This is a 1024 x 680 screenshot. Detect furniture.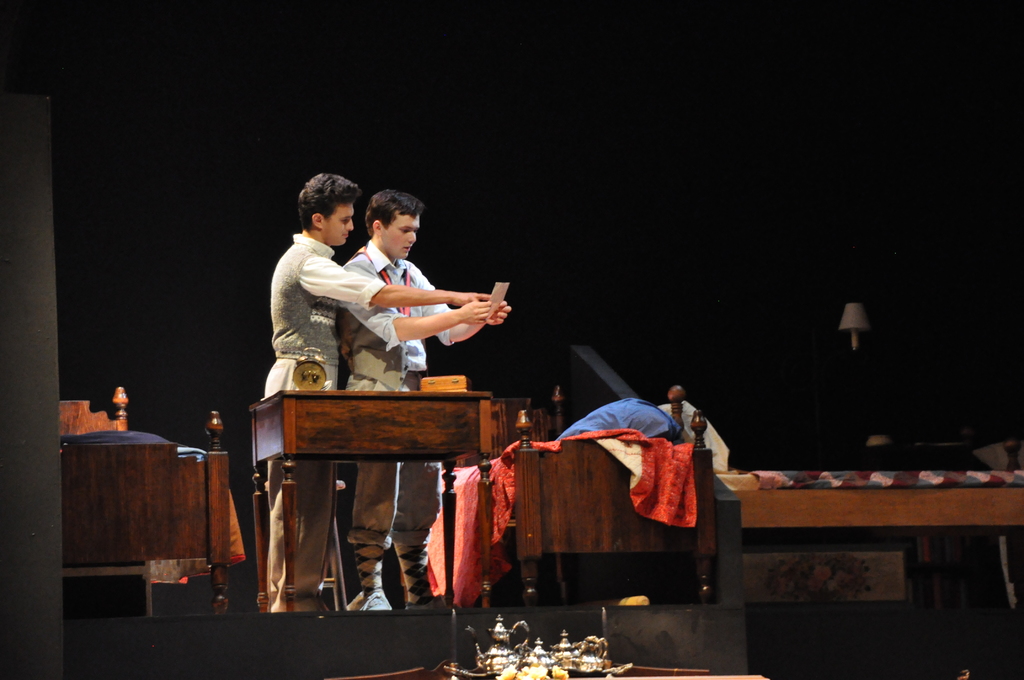
250,389,495,616.
